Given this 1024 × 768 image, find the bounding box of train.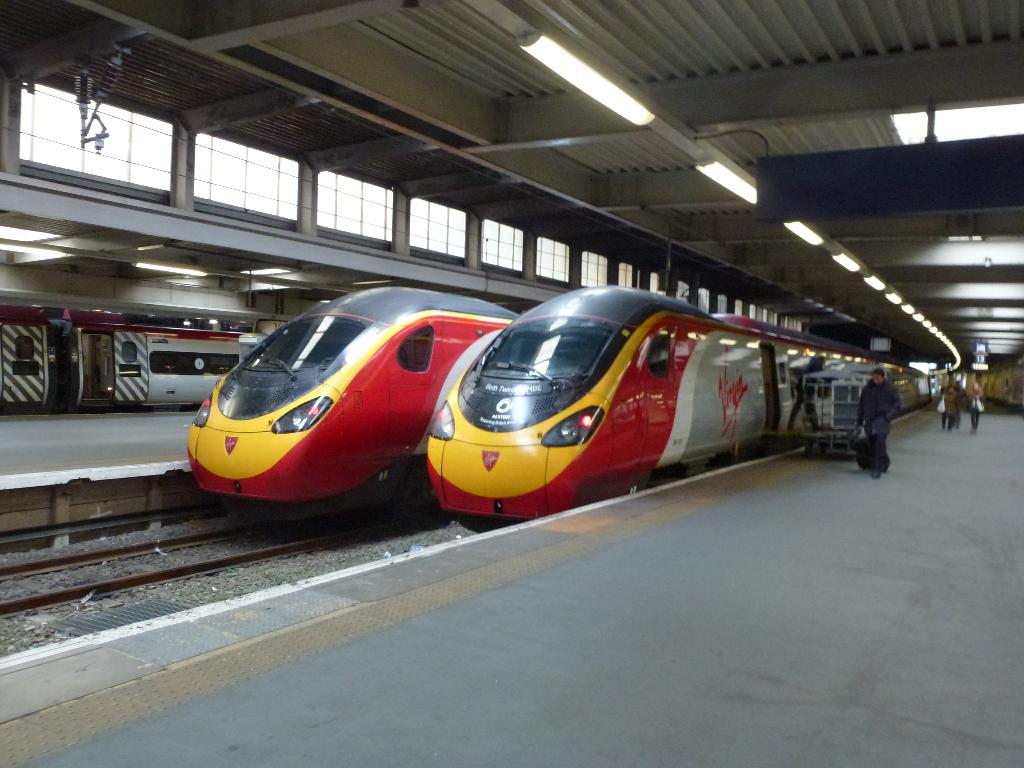
(left=429, top=285, right=933, bottom=526).
